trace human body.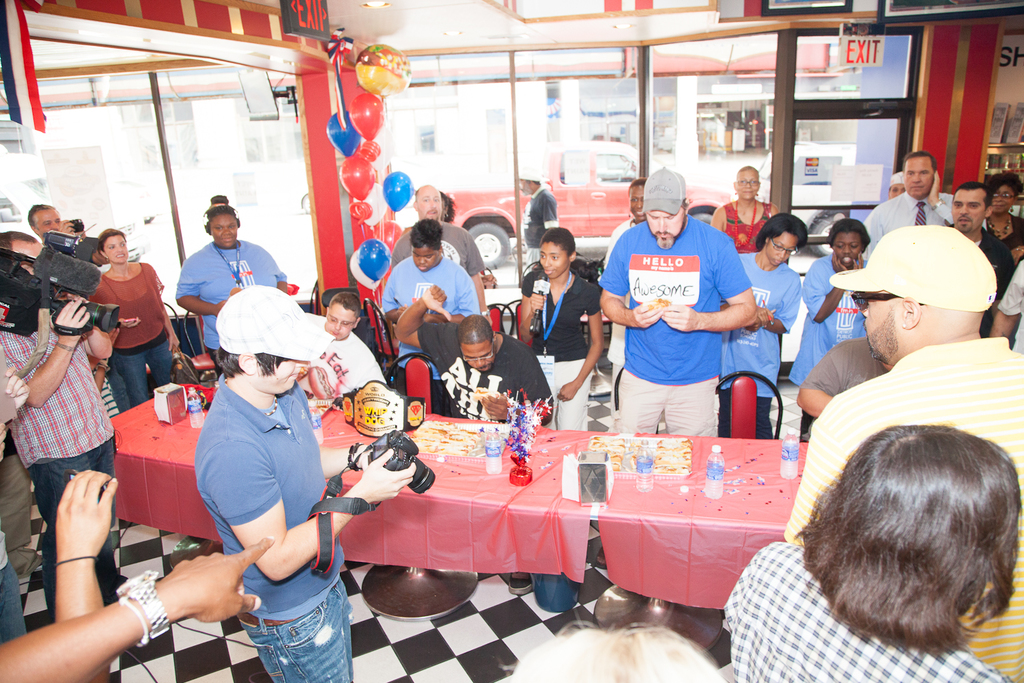
Traced to <box>601,165,767,458</box>.
